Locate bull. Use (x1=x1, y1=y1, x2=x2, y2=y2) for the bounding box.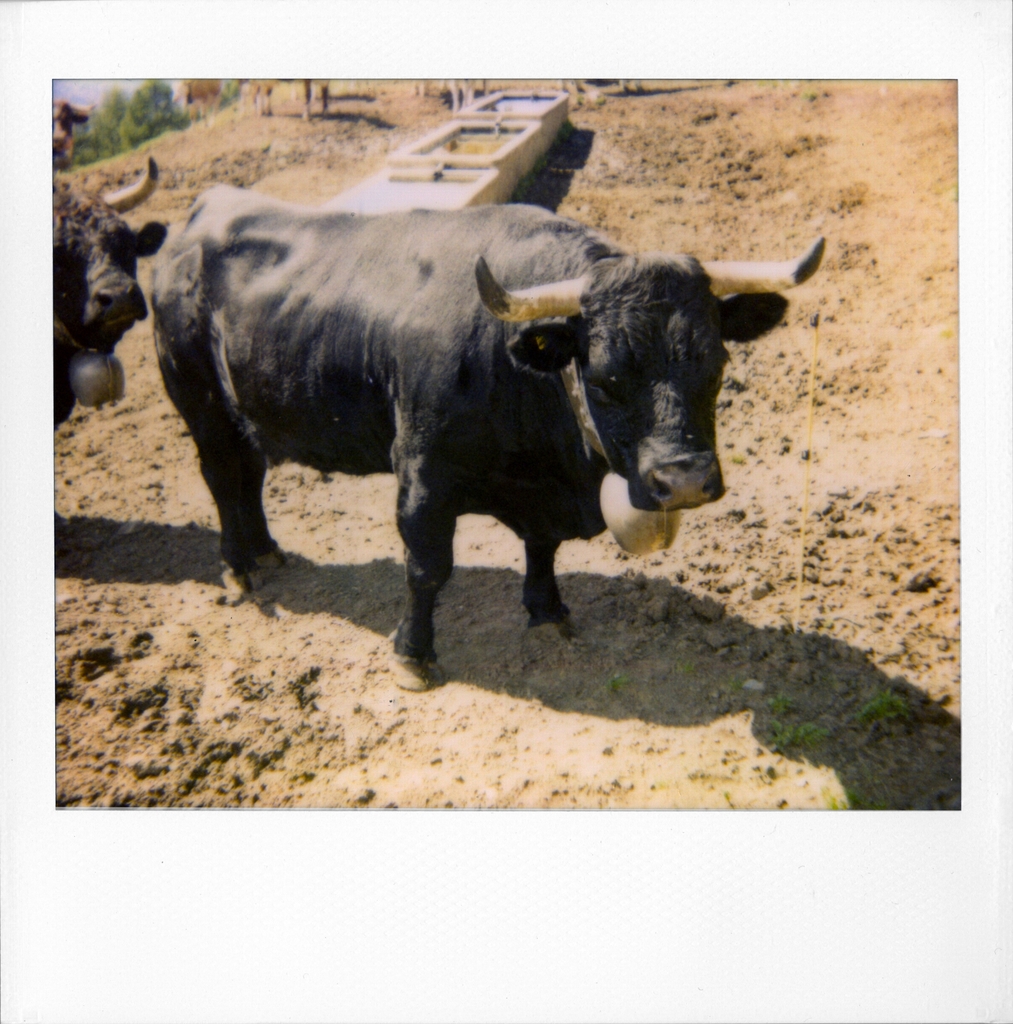
(x1=147, y1=171, x2=826, y2=691).
